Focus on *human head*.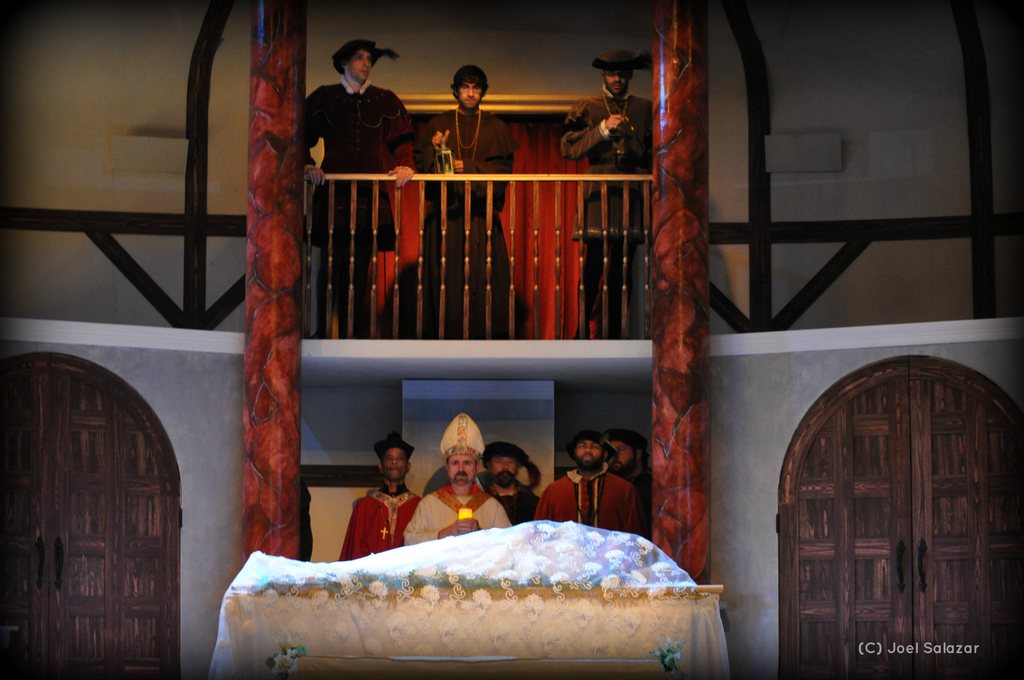
Focused at x1=560, y1=429, x2=615, y2=474.
